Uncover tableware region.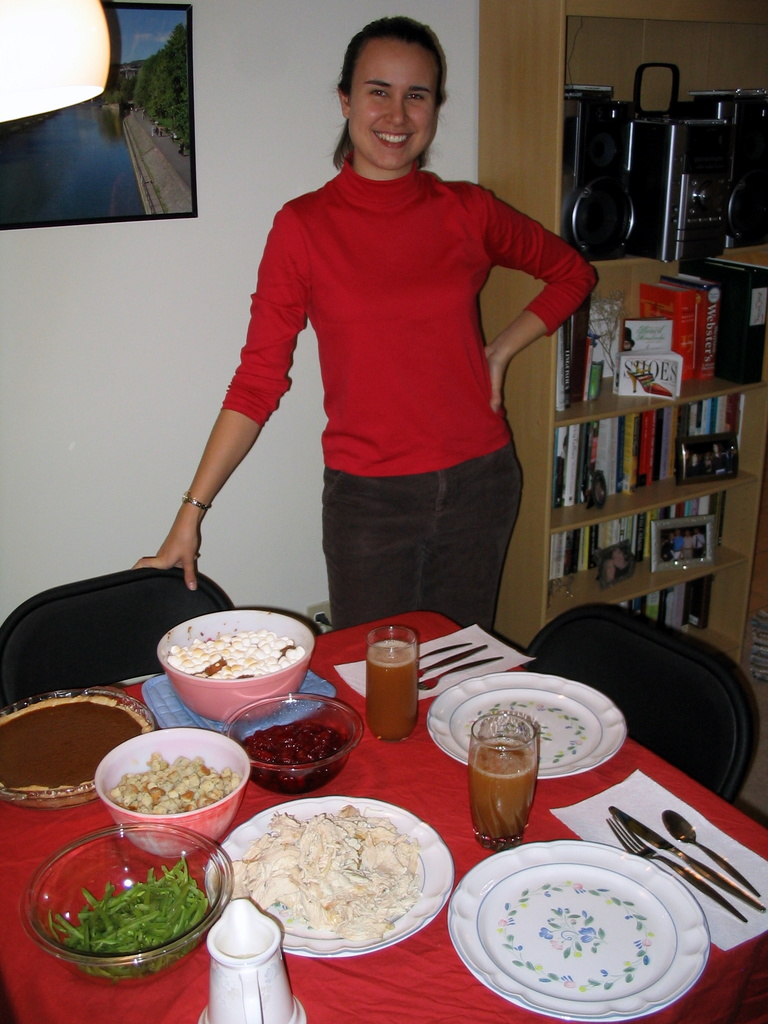
Uncovered: left=466, top=715, right=541, bottom=851.
